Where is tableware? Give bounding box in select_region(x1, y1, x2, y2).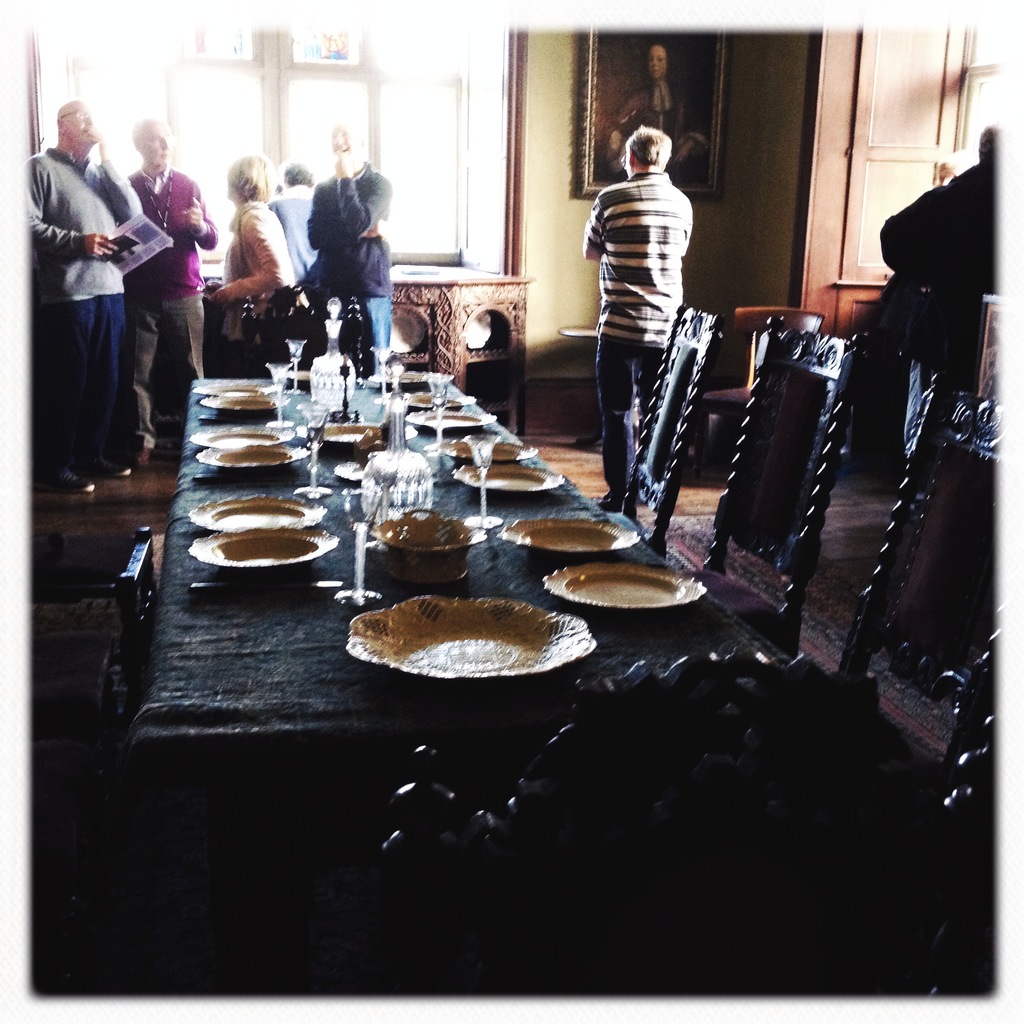
select_region(196, 444, 313, 472).
